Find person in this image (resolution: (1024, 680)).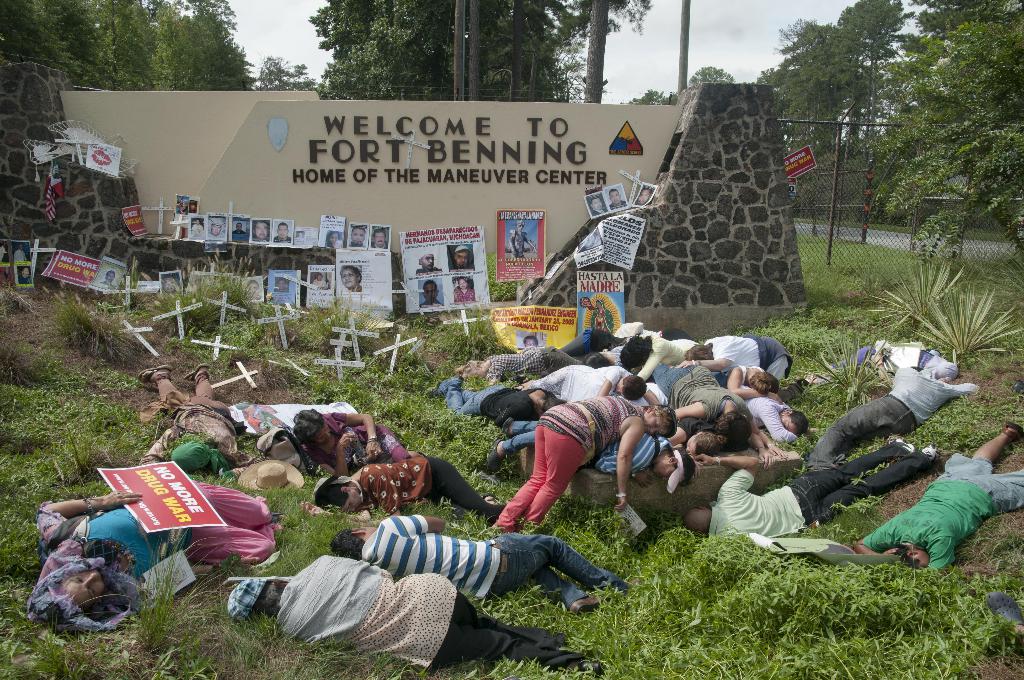
detection(211, 215, 228, 243).
